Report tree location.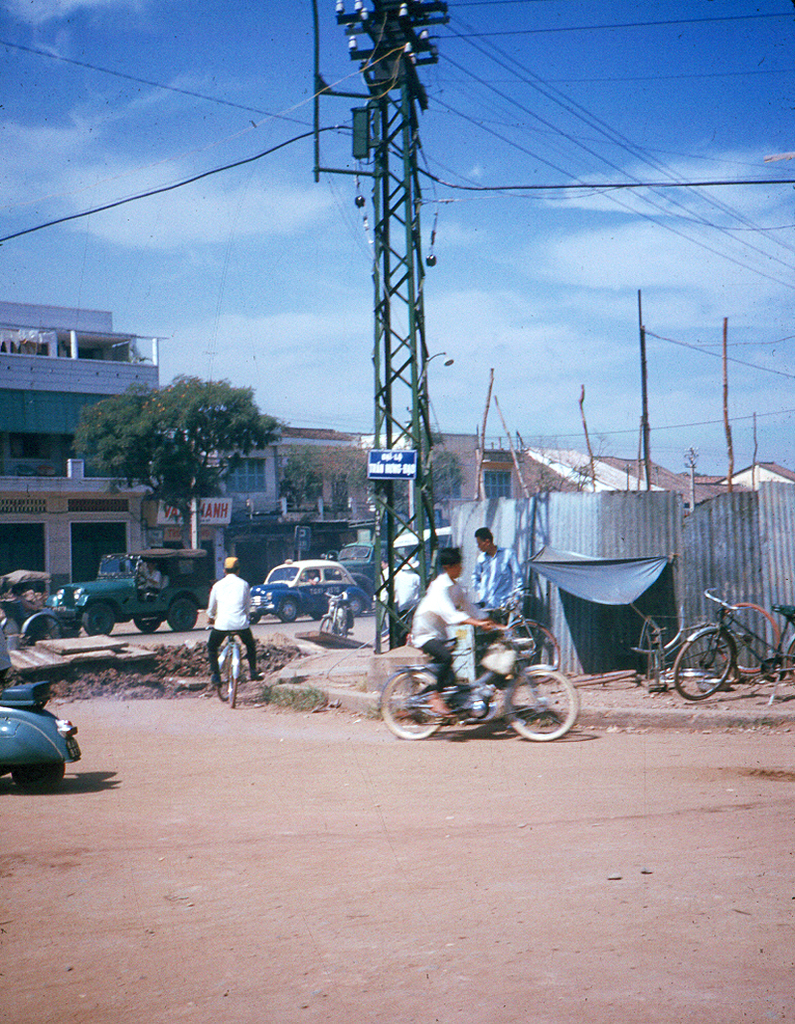
Report: select_region(431, 448, 465, 505).
